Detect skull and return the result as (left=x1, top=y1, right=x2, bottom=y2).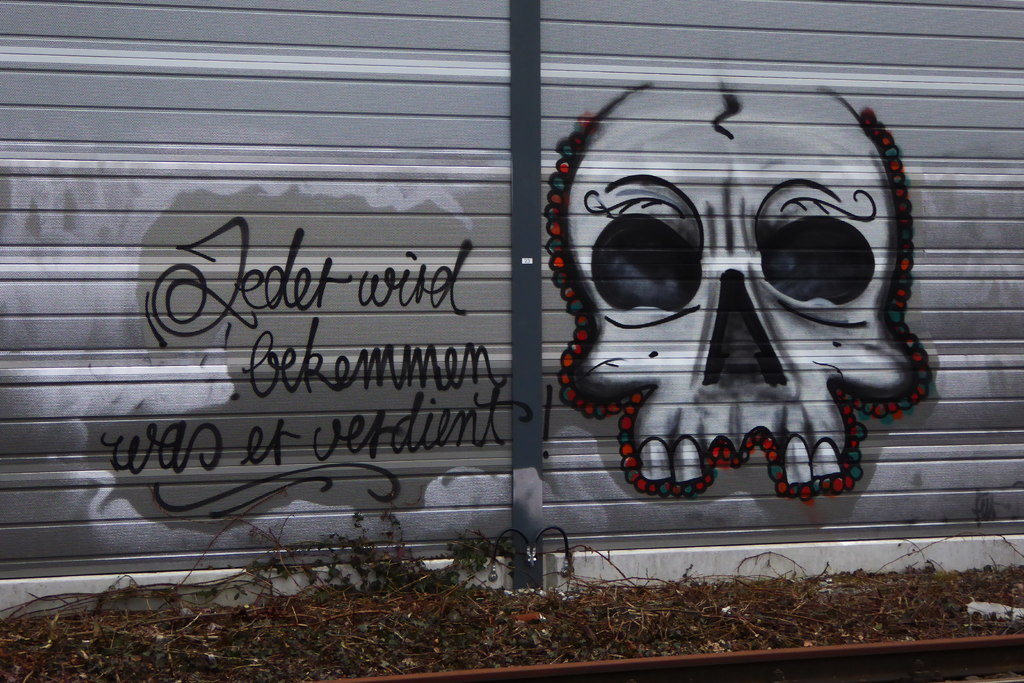
(left=563, top=46, right=914, bottom=515).
